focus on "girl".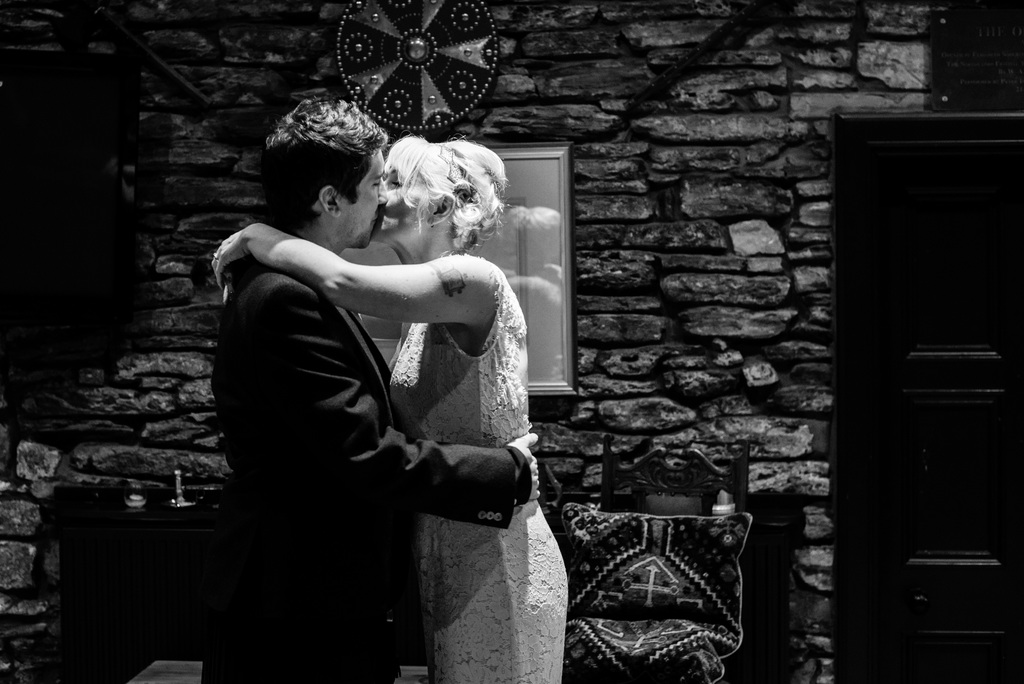
Focused at BBox(221, 142, 563, 682).
